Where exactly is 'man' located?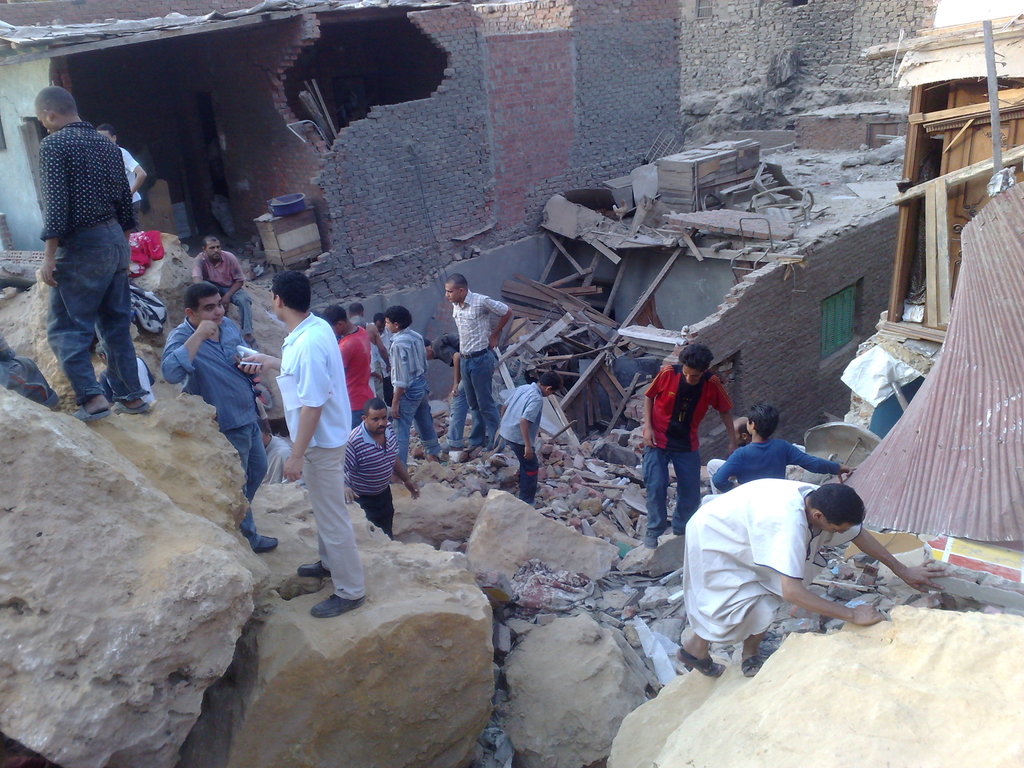
Its bounding box is [left=159, top=283, right=269, bottom=558].
